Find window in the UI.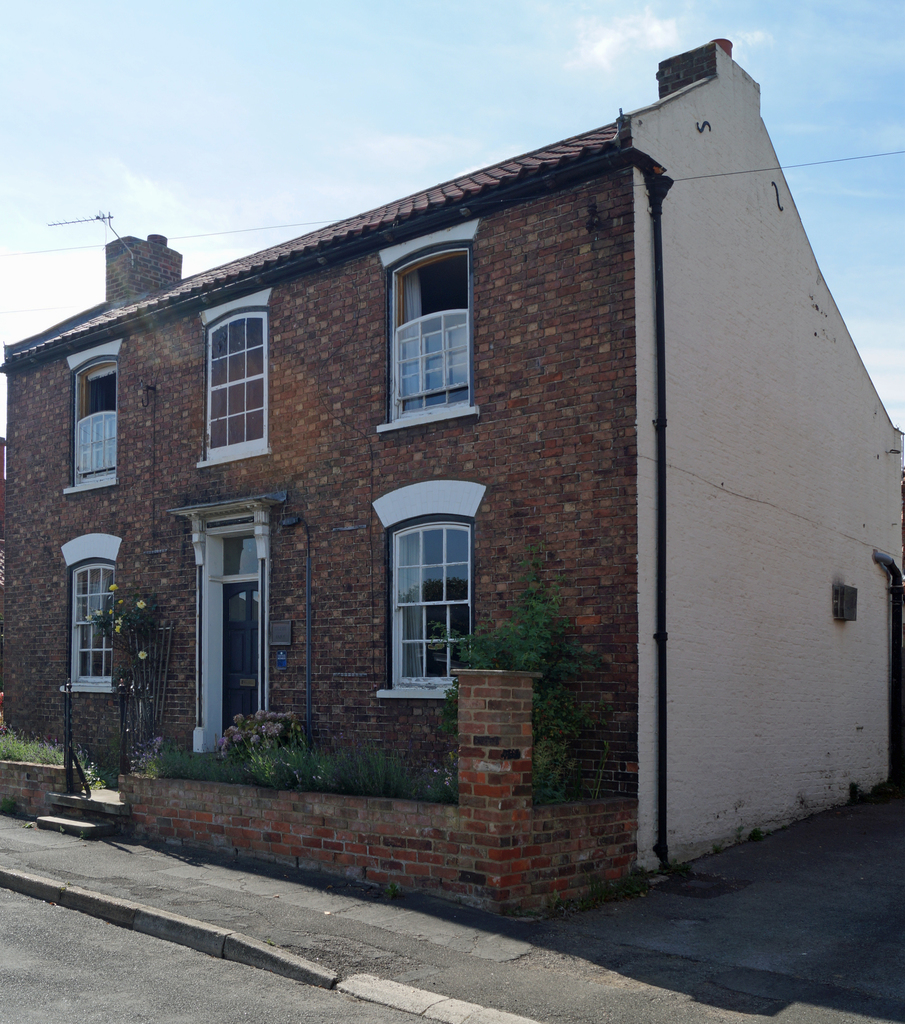
UI element at Rect(382, 250, 476, 414).
